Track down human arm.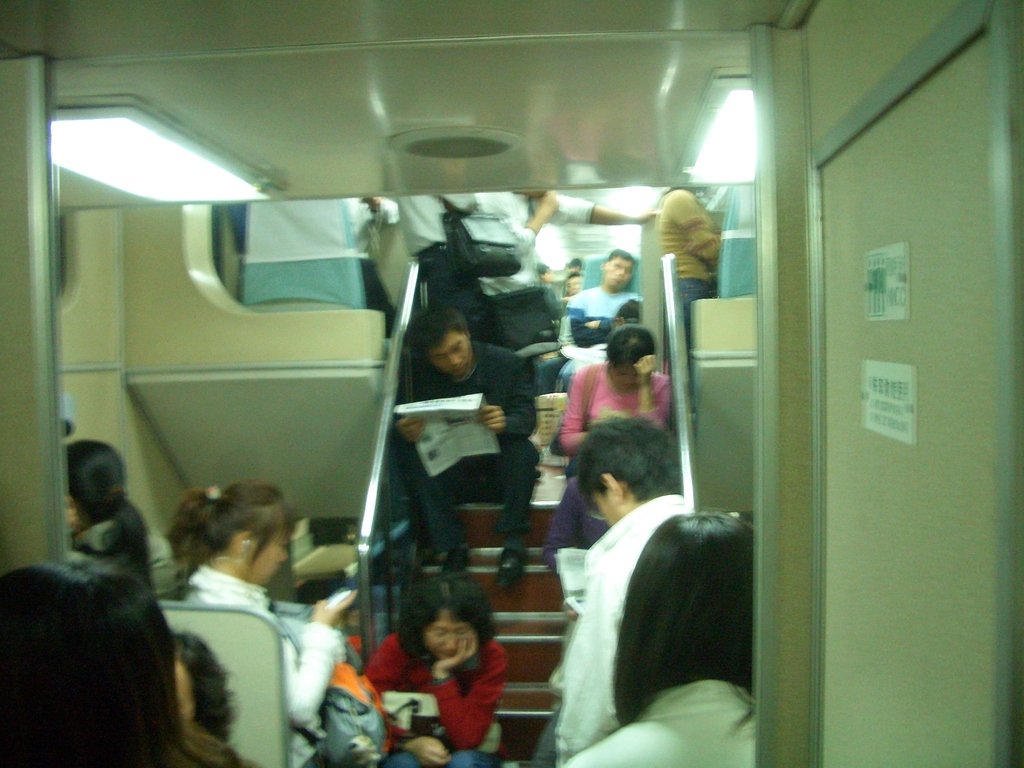
Tracked to 569,287,627,347.
